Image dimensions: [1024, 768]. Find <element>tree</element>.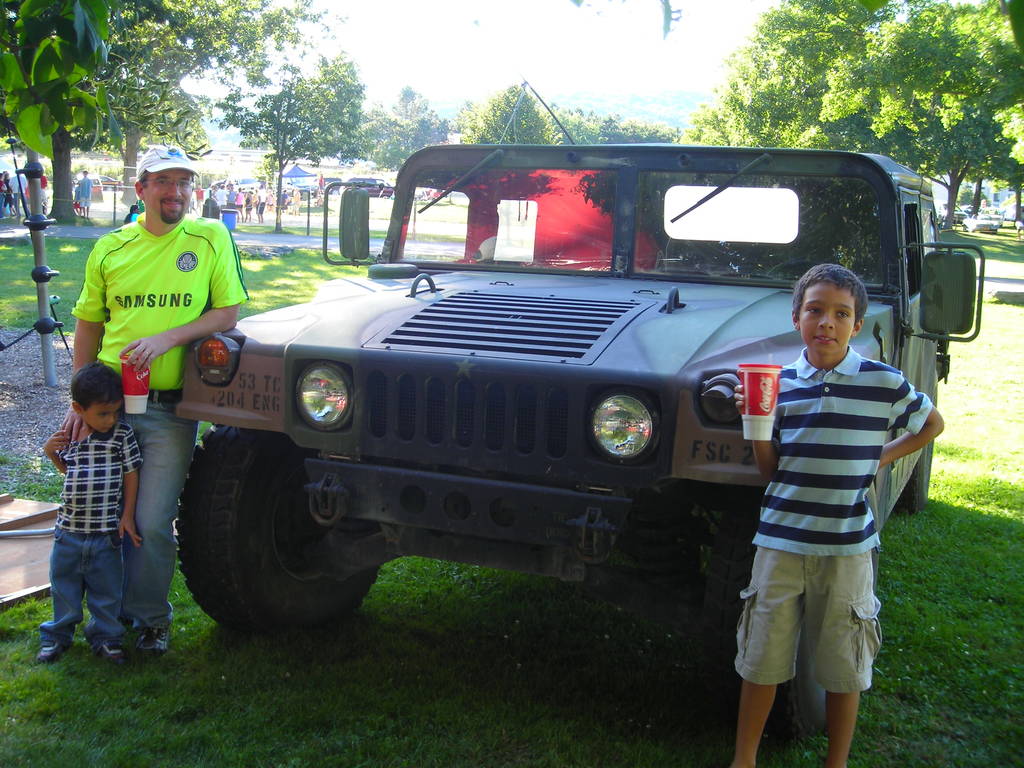
box=[681, 0, 1023, 241].
